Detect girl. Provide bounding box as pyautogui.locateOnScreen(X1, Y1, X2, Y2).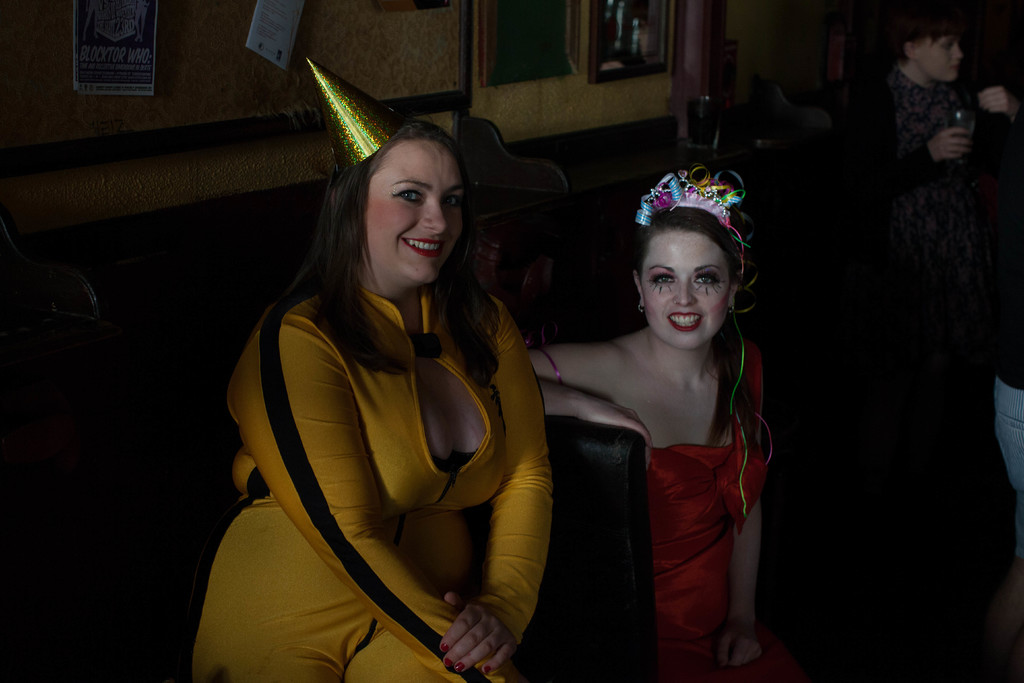
pyautogui.locateOnScreen(524, 197, 807, 649).
